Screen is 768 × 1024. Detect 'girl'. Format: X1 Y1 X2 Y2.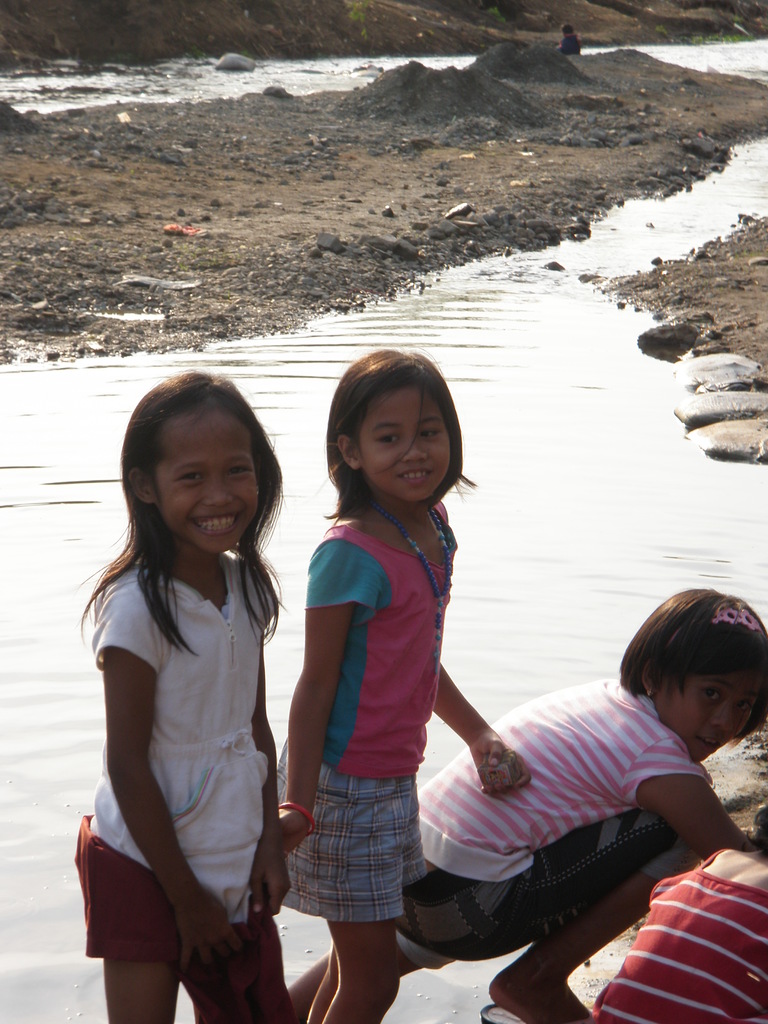
284 579 767 1023.
